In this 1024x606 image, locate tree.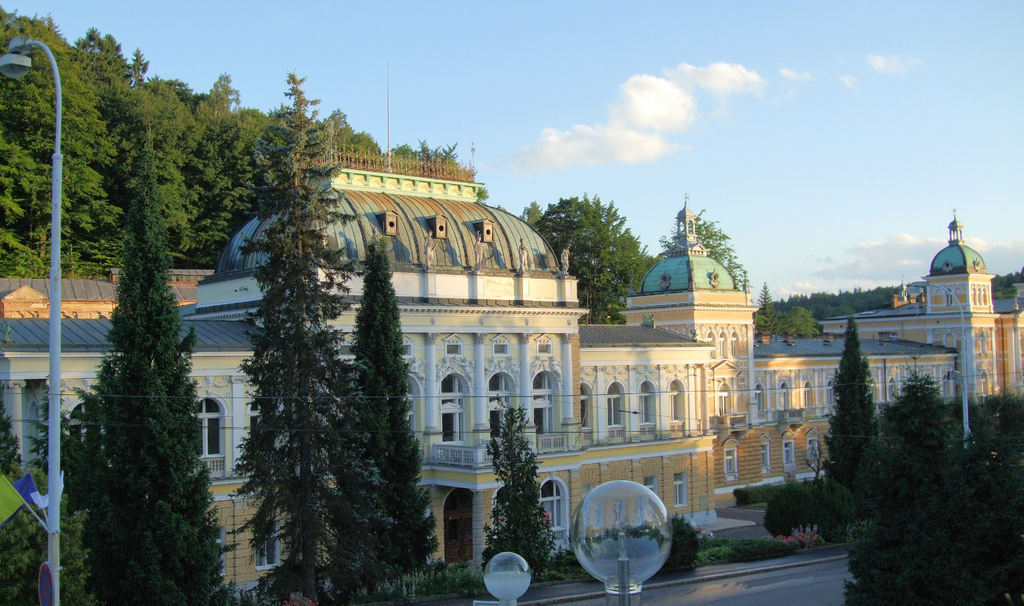
Bounding box: (x1=537, y1=195, x2=662, y2=324).
